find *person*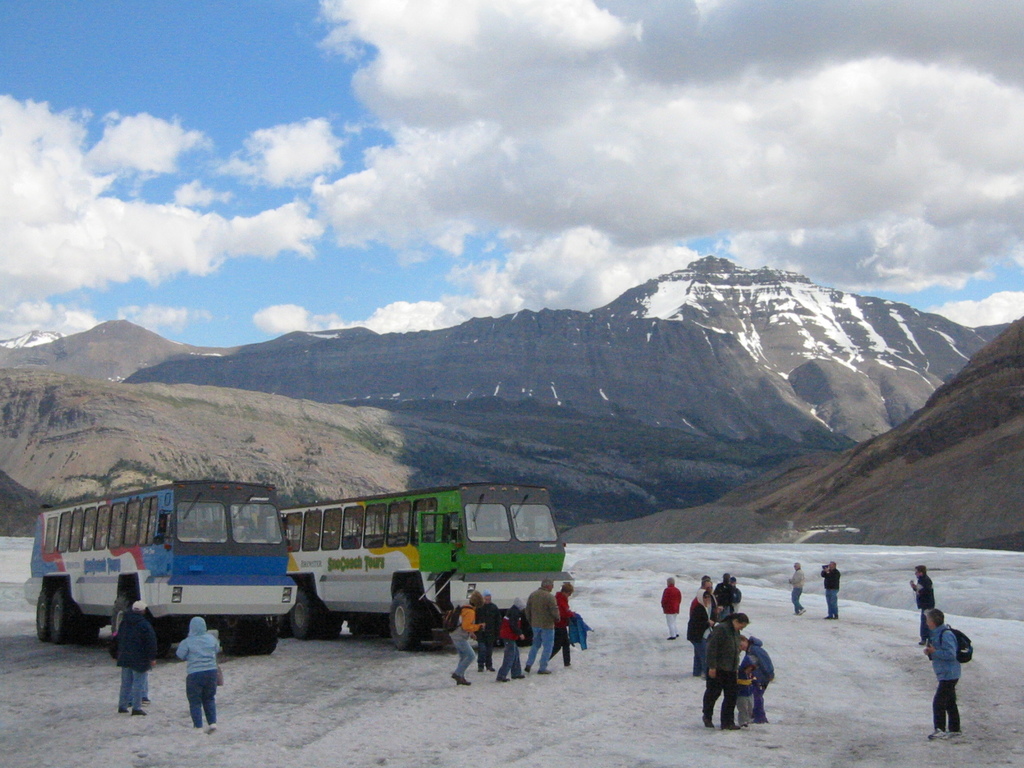
113,597,161,723
